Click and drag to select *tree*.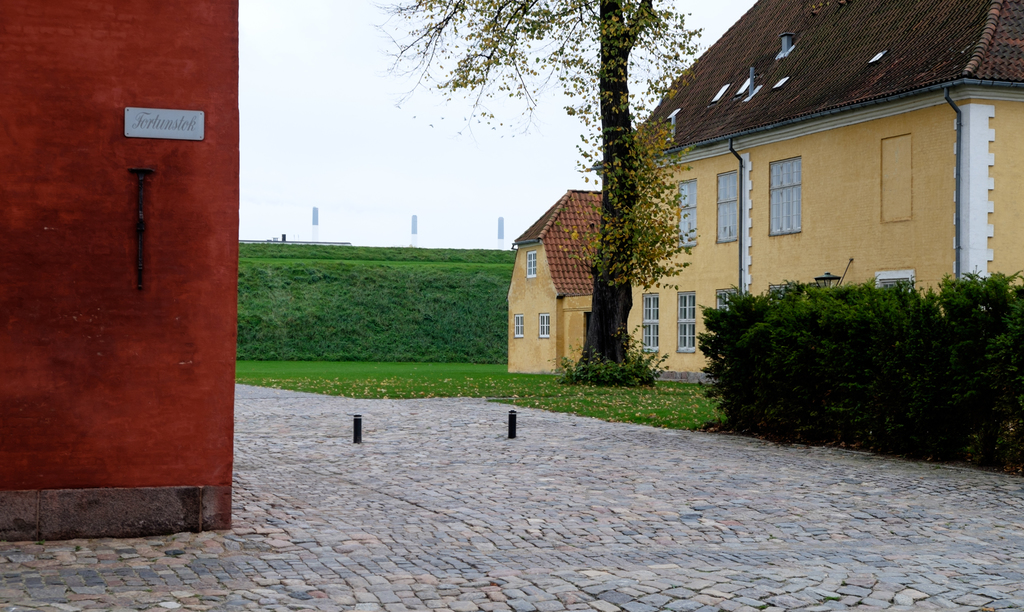
Selection: x1=373 y1=0 x2=703 y2=383.
